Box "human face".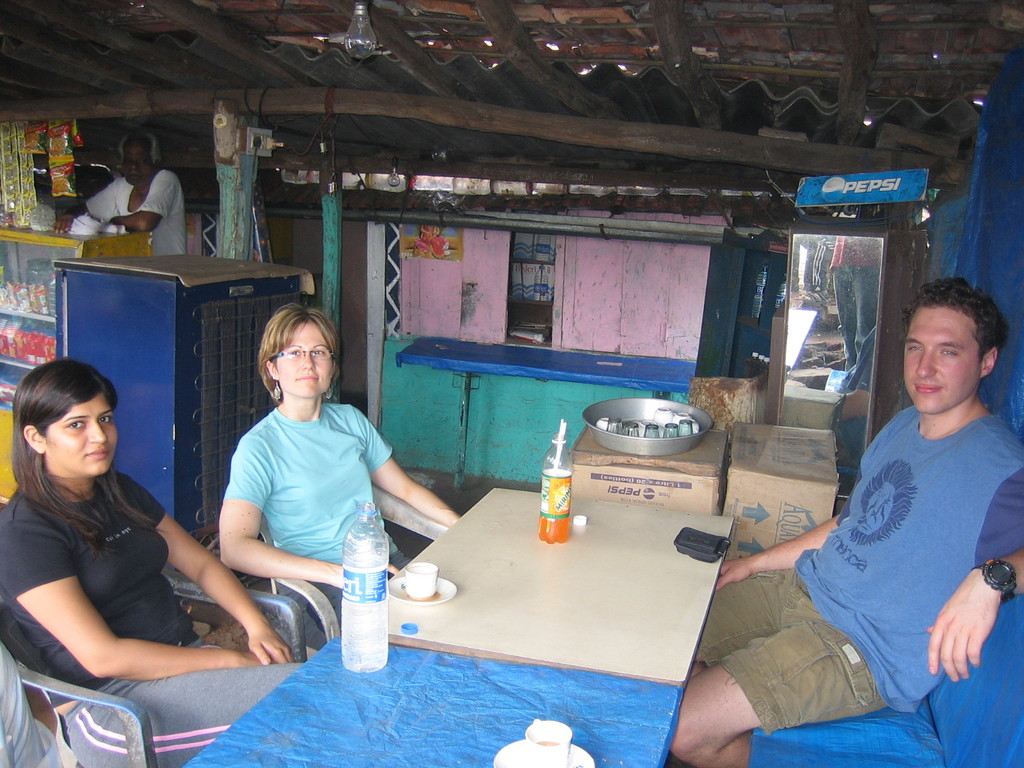
{"x1": 124, "y1": 143, "x2": 159, "y2": 185}.
